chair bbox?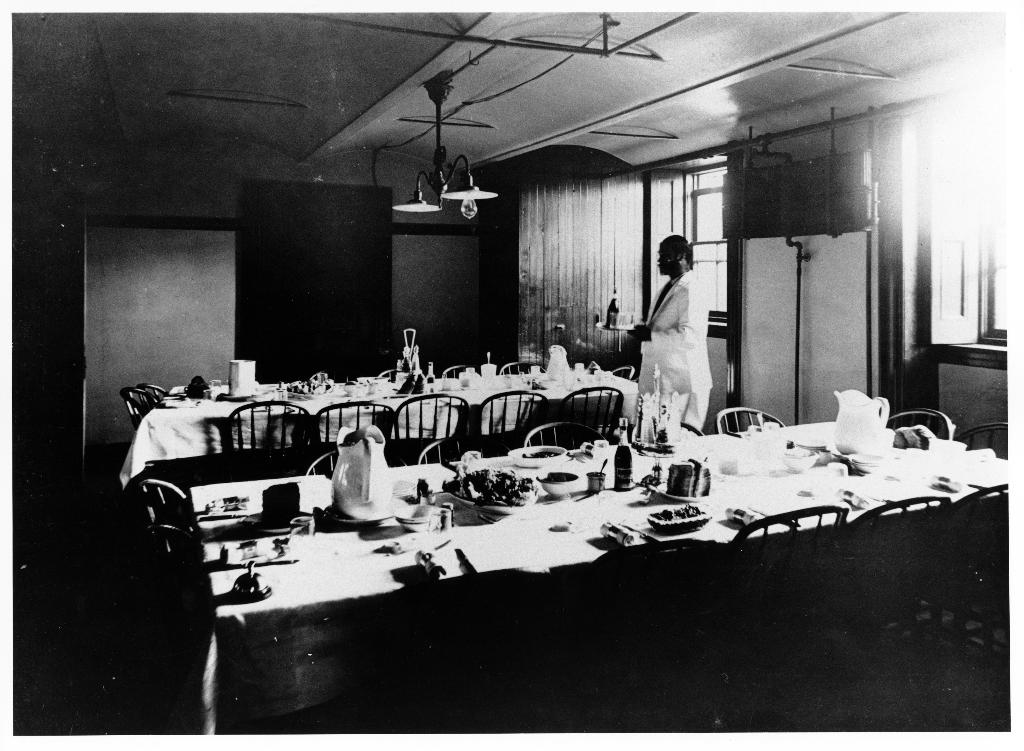
rect(955, 422, 1007, 459)
